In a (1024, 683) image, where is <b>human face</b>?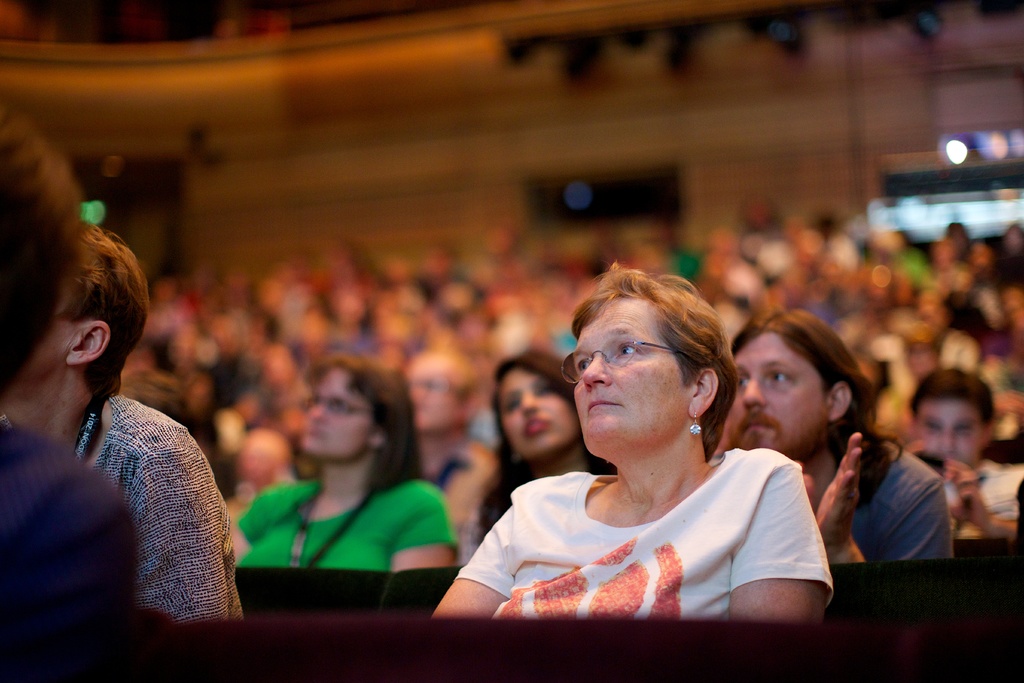
[913, 397, 984, 472].
